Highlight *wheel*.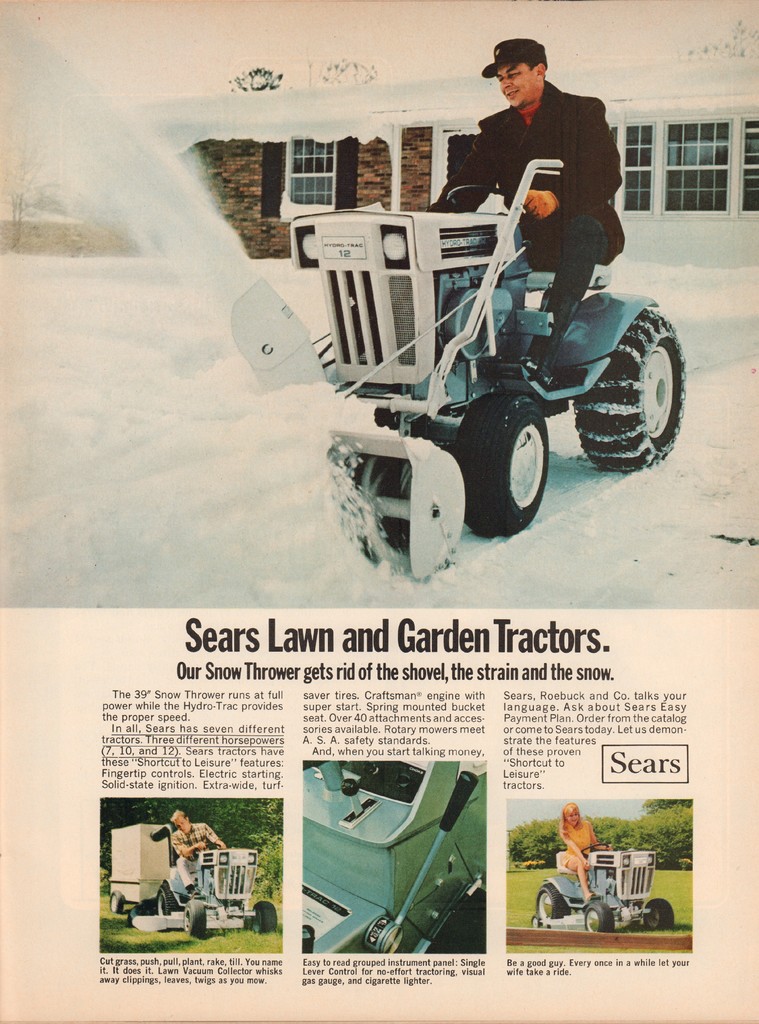
Highlighted region: (left=186, top=899, right=205, bottom=939).
